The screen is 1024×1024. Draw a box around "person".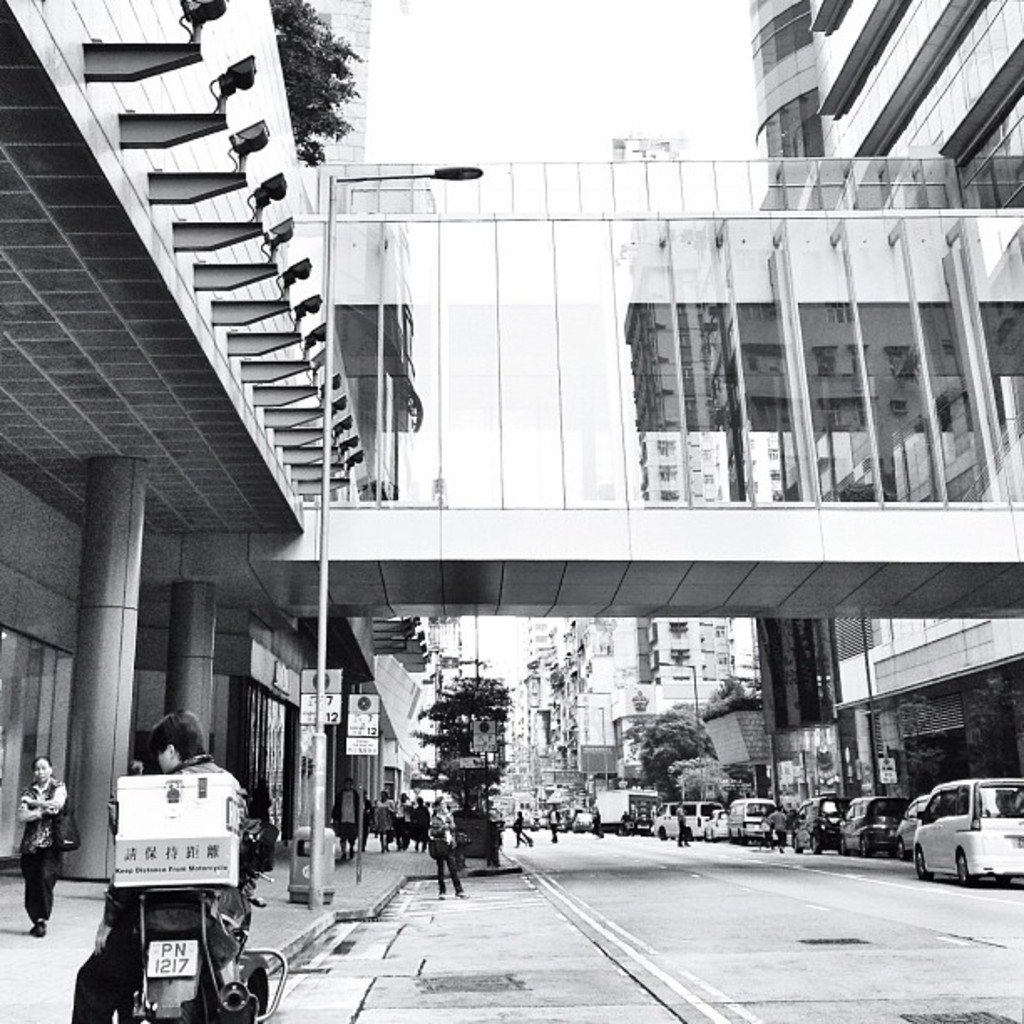
l=405, t=790, r=437, b=868.
